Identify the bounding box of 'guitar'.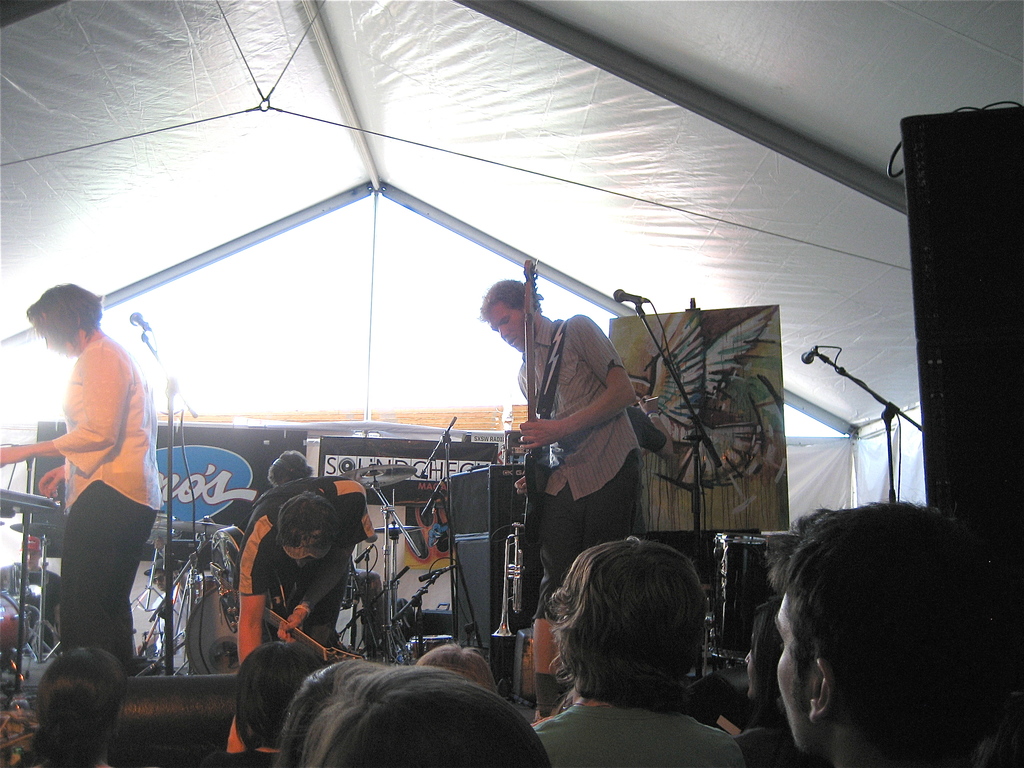
left=210, top=522, right=363, bottom=666.
